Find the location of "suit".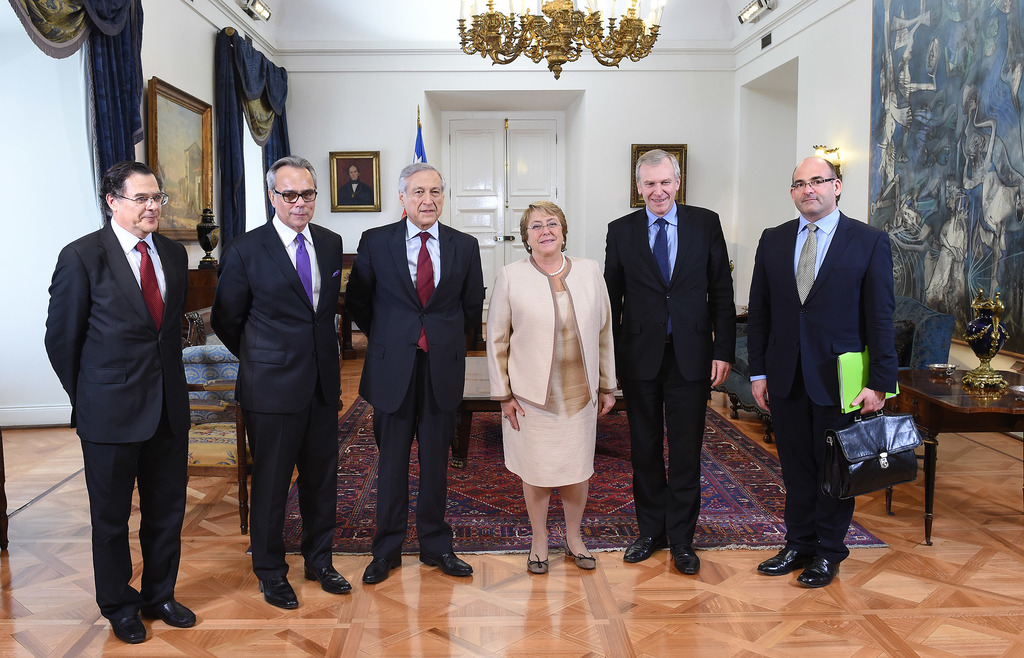
Location: select_region(213, 213, 344, 585).
